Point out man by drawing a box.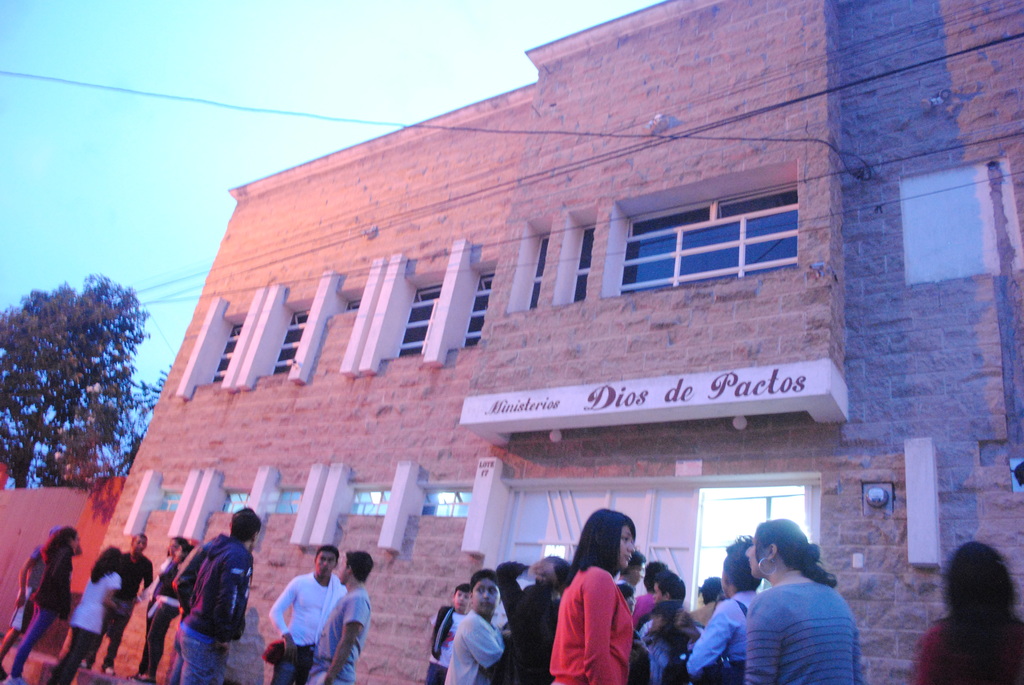
(x1=616, y1=550, x2=648, y2=616).
